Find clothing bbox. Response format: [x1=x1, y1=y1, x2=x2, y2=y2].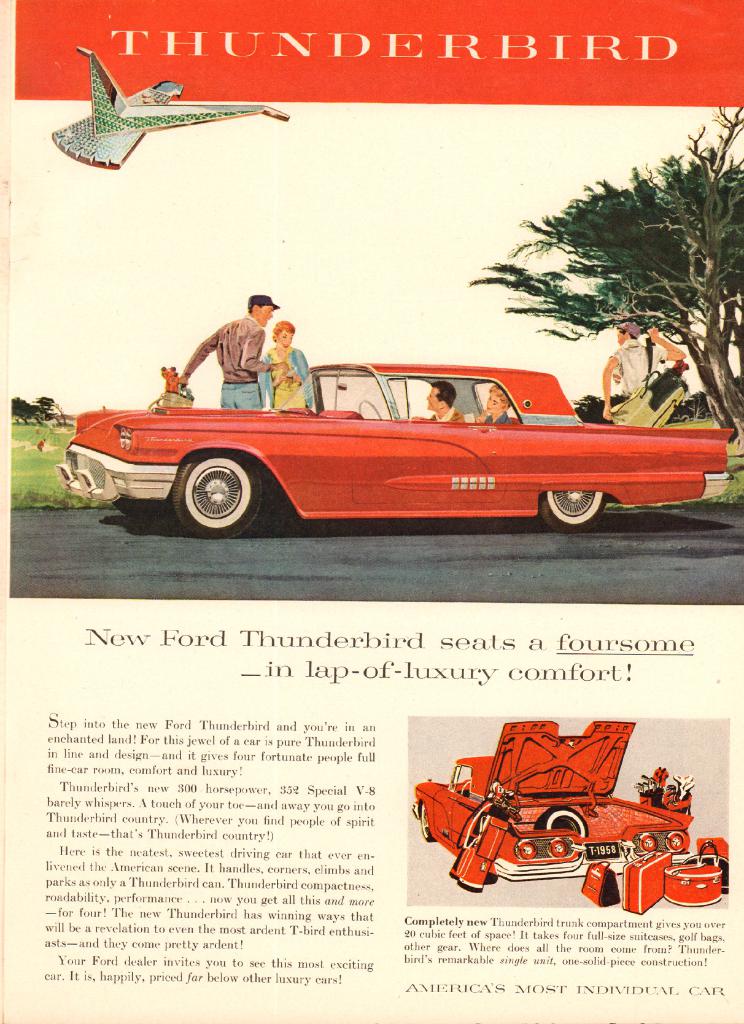
[x1=613, y1=335, x2=664, y2=397].
